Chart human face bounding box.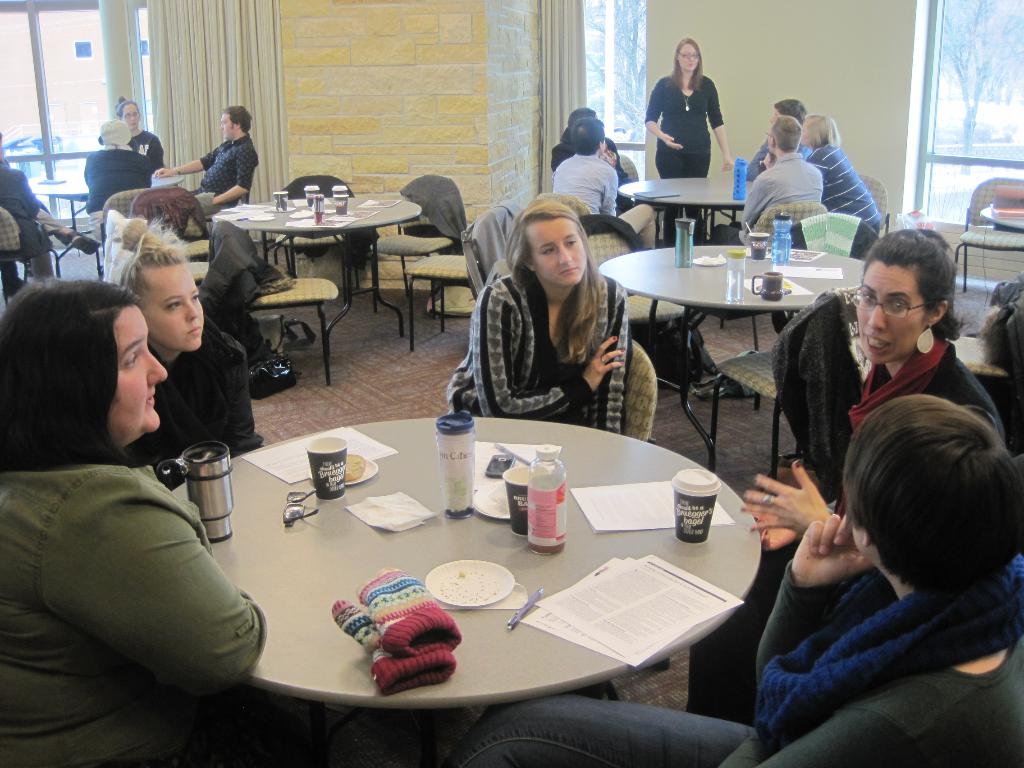
Charted: box=[765, 125, 772, 151].
